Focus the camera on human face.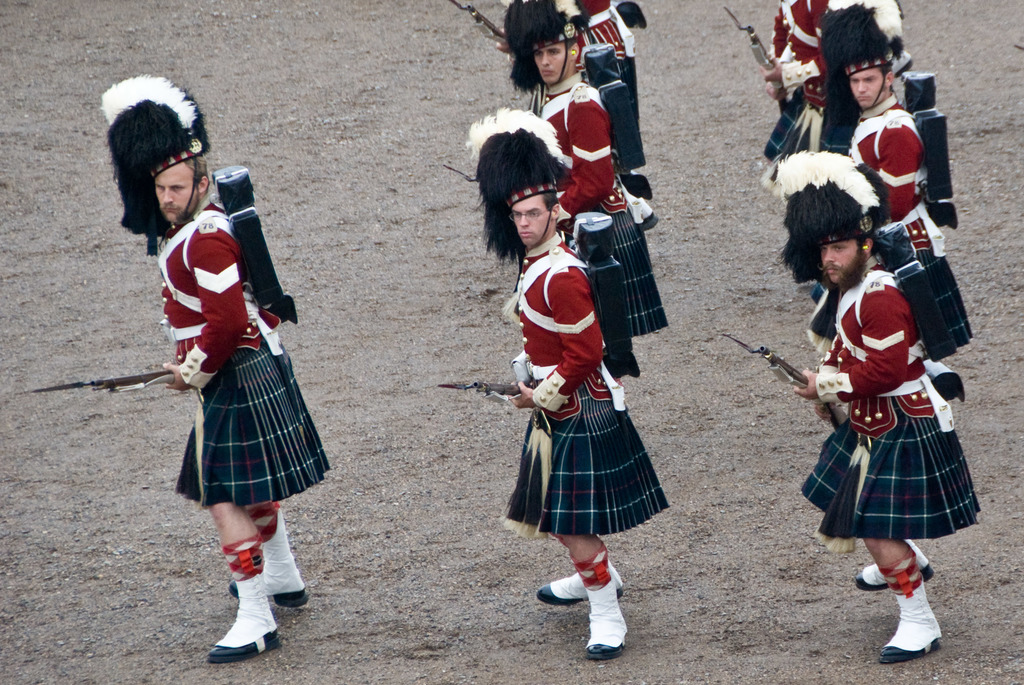
Focus region: rect(515, 194, 552, 246).
